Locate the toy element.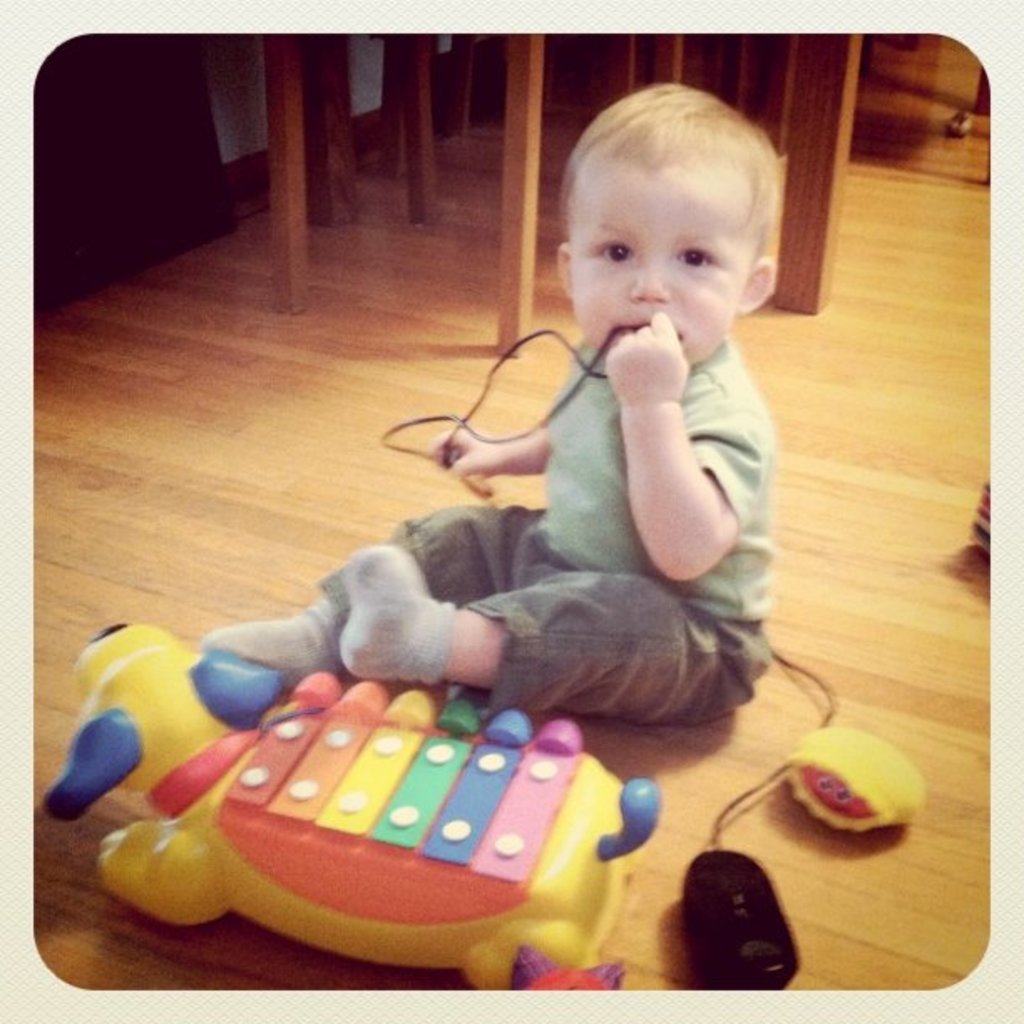
Element bbox: bbox=(776, 719, 915, 840).
